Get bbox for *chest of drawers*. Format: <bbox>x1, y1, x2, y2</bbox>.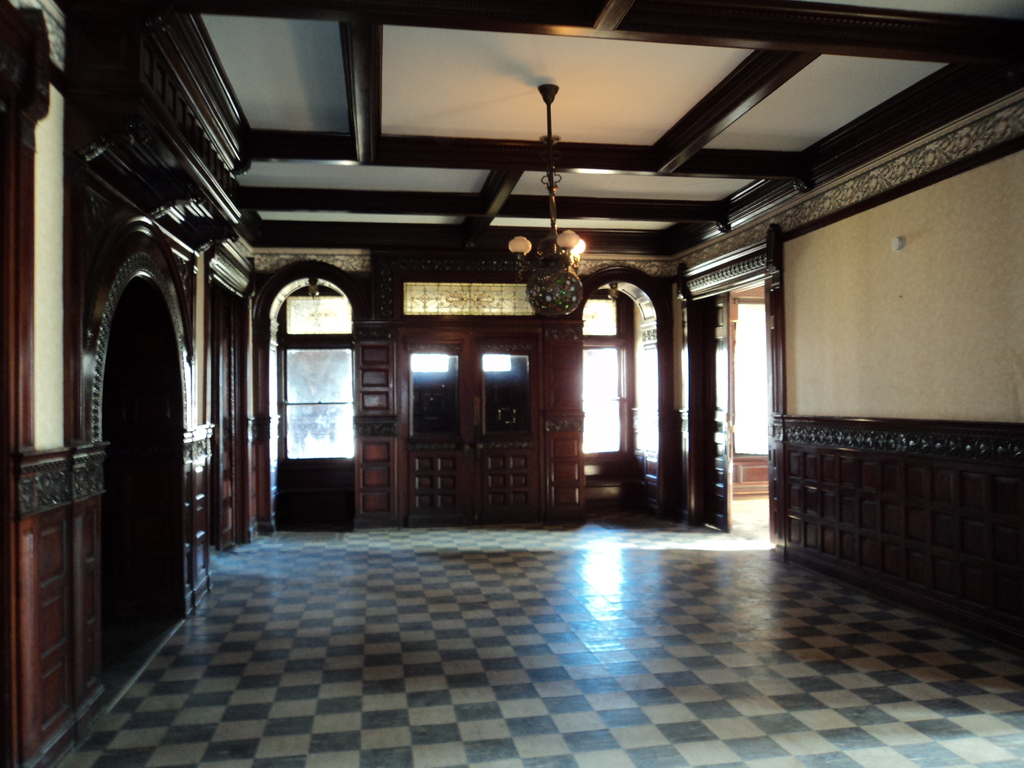
<bbox>404, 443, 541, 526</bbox>.
